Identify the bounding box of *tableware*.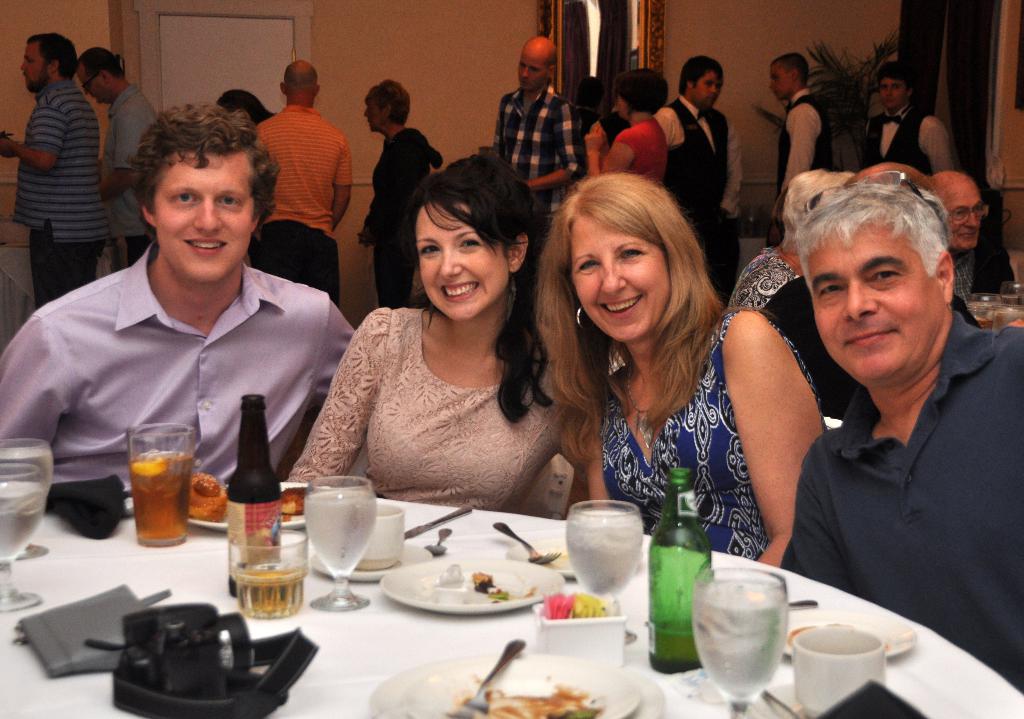
crop(350, 500, 401, 566).
